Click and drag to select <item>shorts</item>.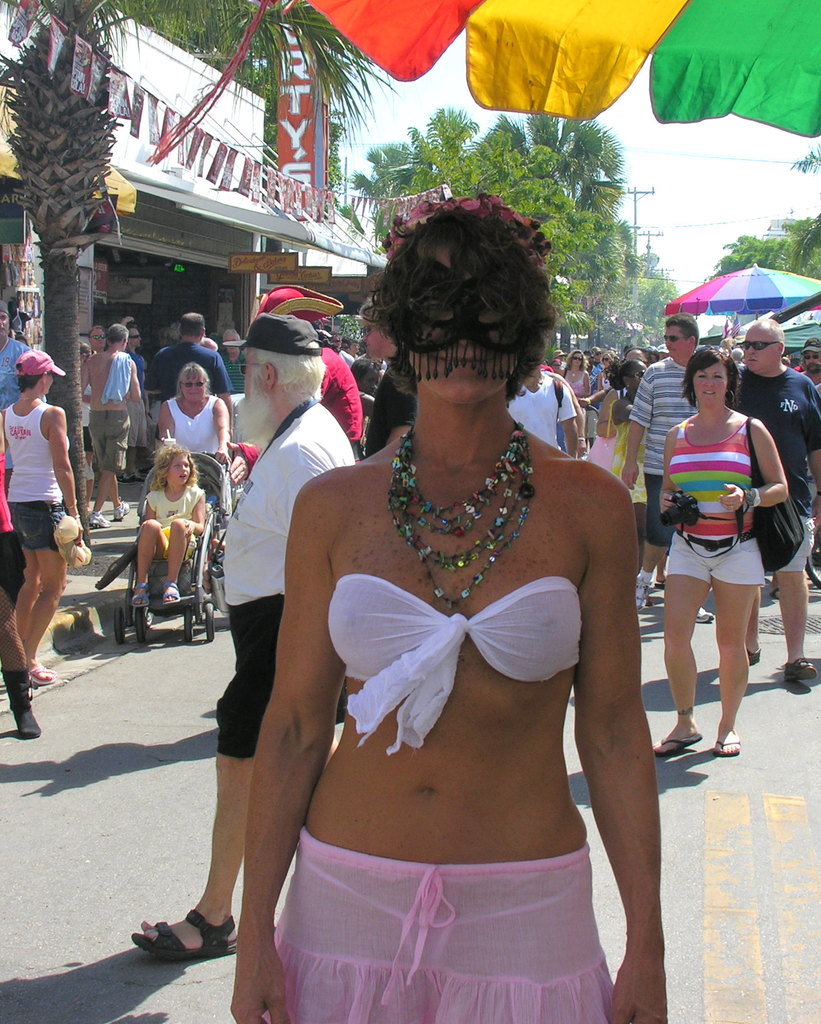
Selection: <region>639, 473, 660, 541</region>.
